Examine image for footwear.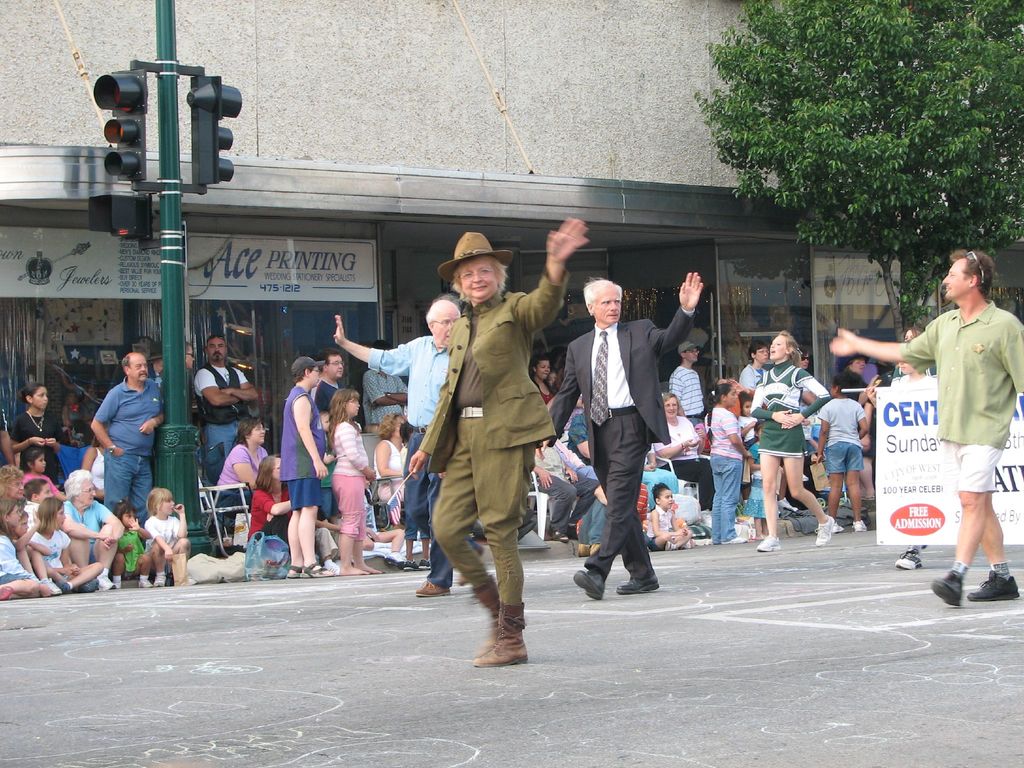
Examination result: (x1=893, y1=545, x2=928, y2=570).
